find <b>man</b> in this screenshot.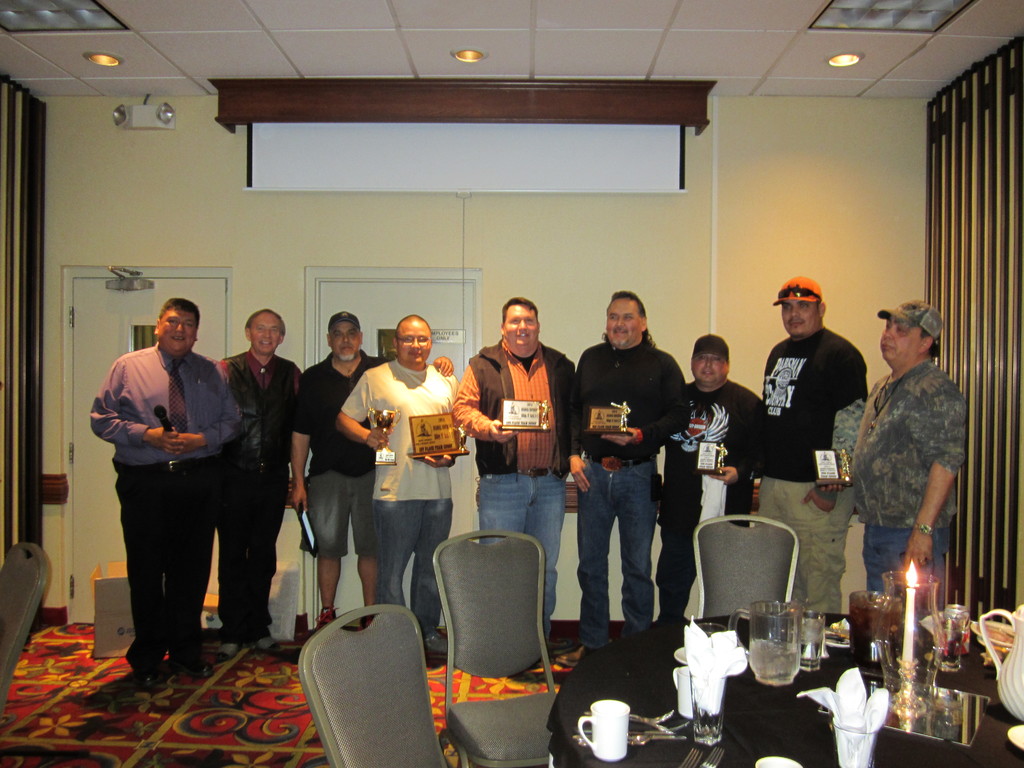
The bounding box for <b>man</b> is x1=295 y1=311 x2=450 y2=638.
